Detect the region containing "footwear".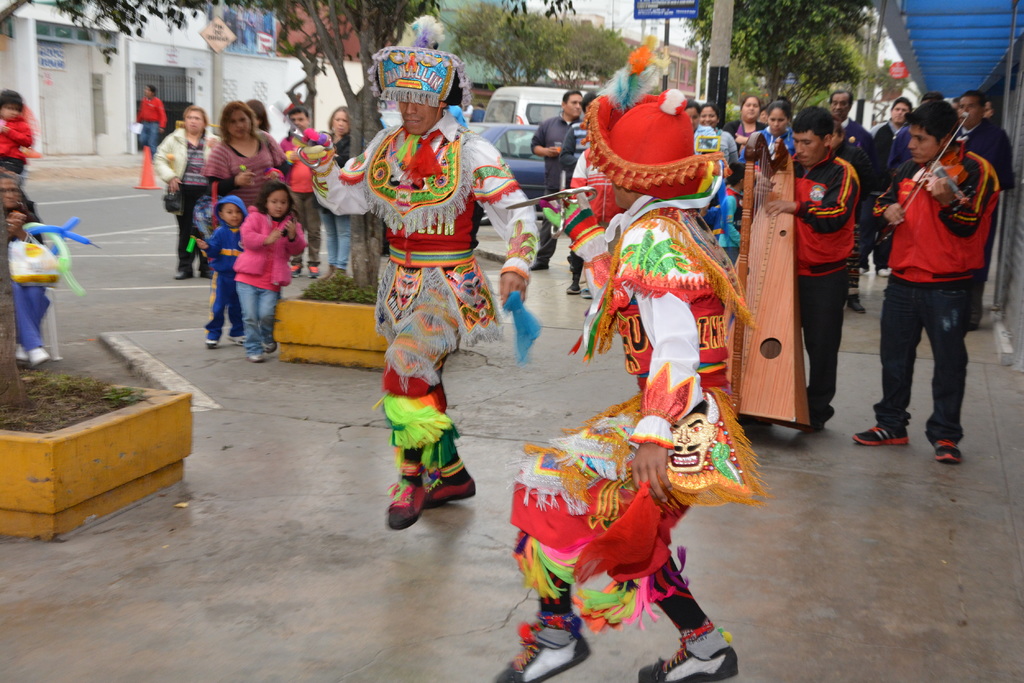
x1=172 y1=269 x2=191 y2=283.
